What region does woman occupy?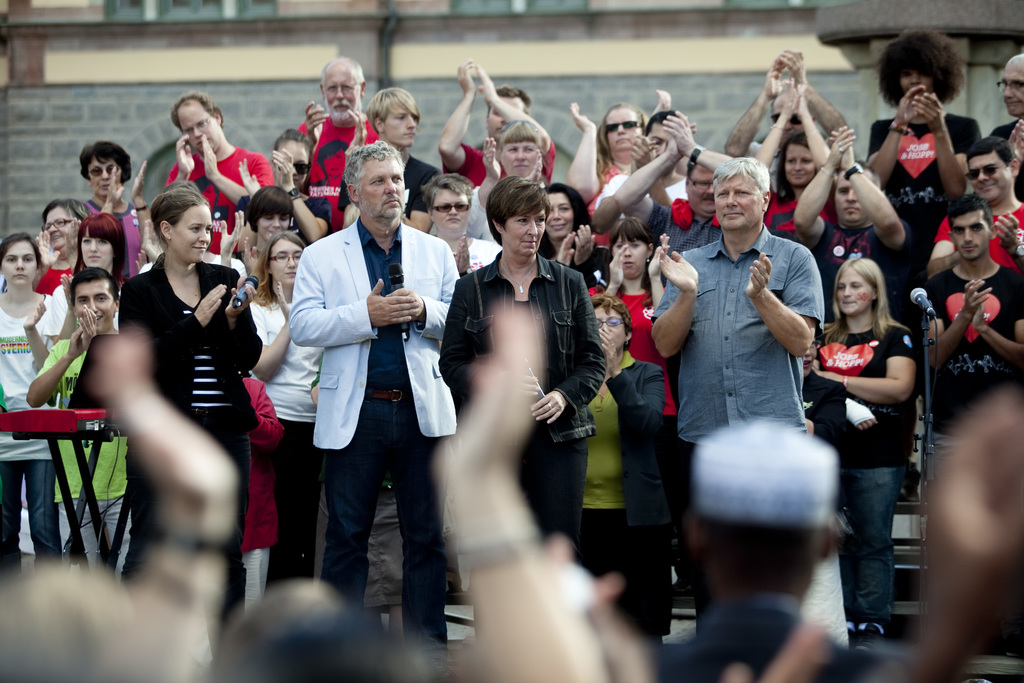
region(43, 206, 129, 345).
